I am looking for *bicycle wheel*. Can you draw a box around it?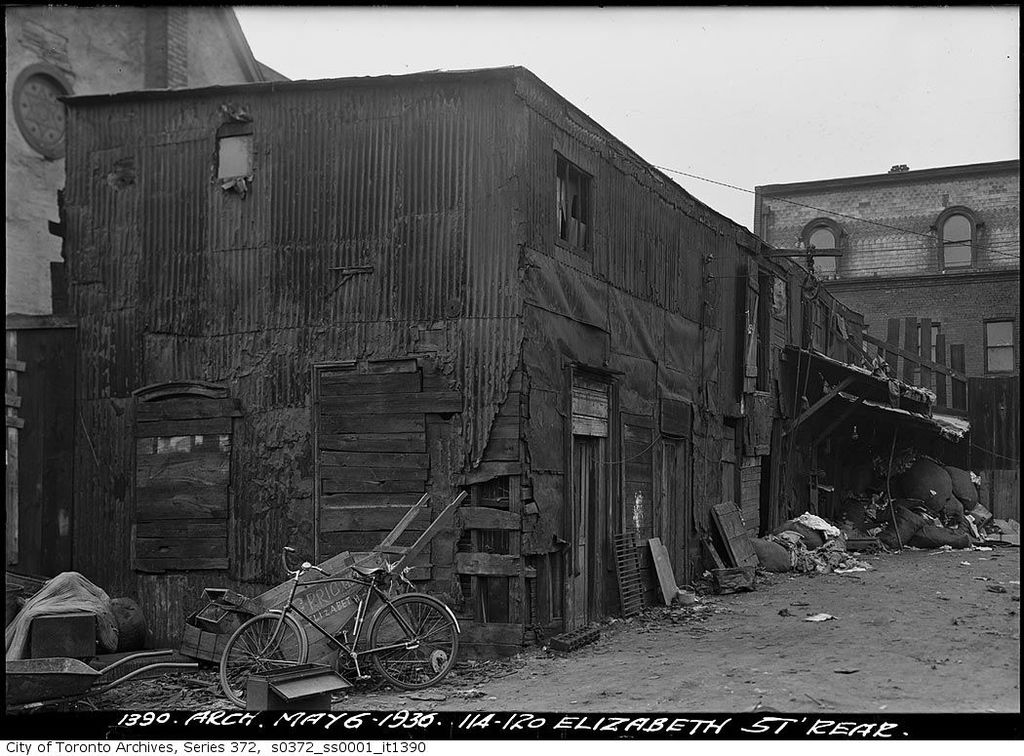
Sure, the bounding box is {"left": 370, "top": 597, "right": 461, "bottom": 691}.
